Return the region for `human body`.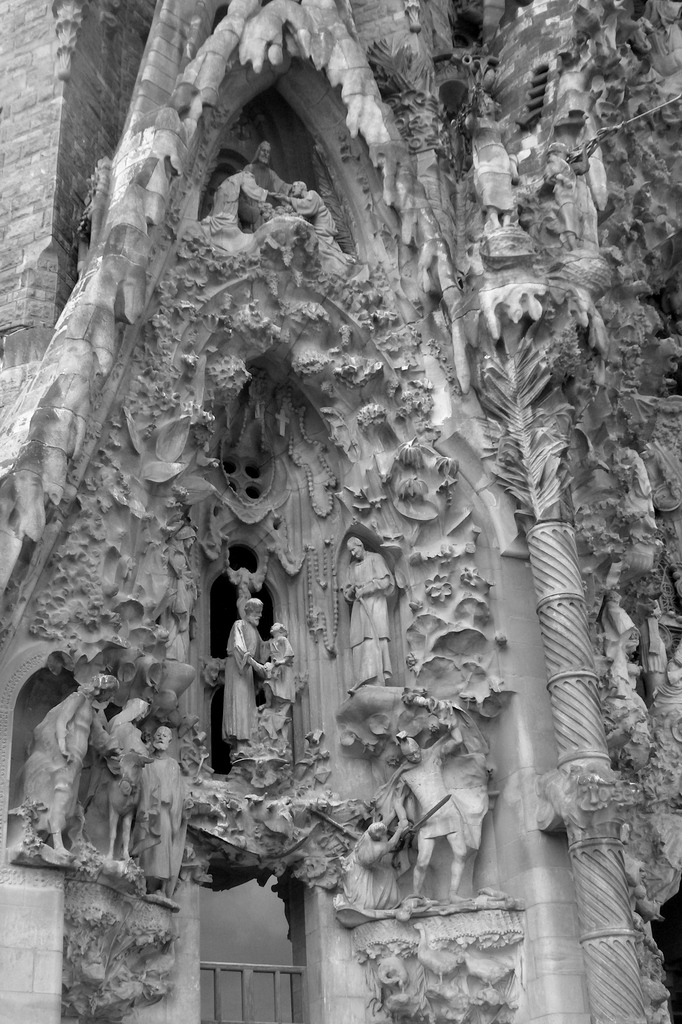
{"x1": 463, "y1": 87, "x2": 523, "y2": 229}.
